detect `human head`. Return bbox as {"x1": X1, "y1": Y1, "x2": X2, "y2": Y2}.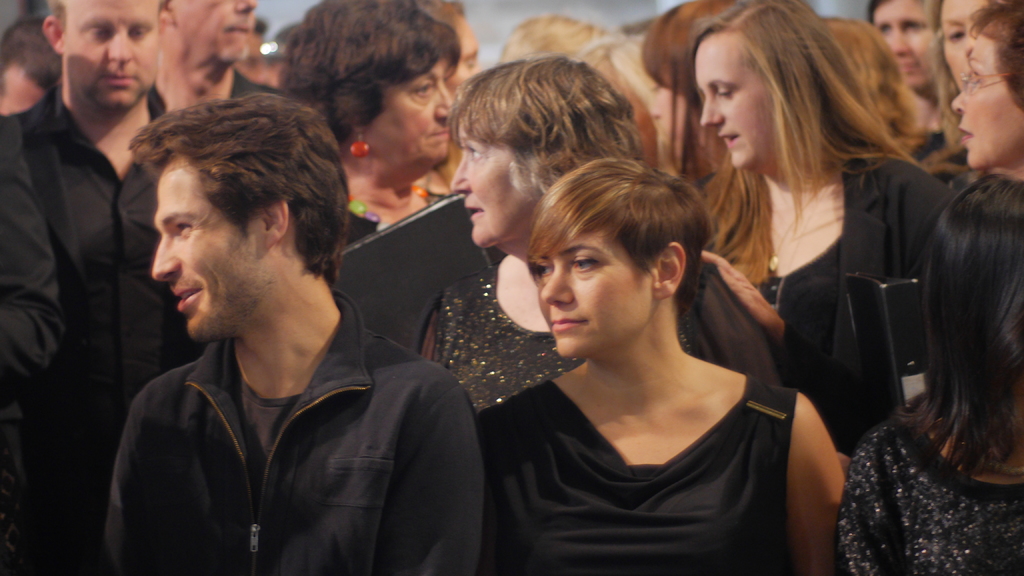
{"x1": 124, "y1": 93, "x2": 349, "y2": 346}.
